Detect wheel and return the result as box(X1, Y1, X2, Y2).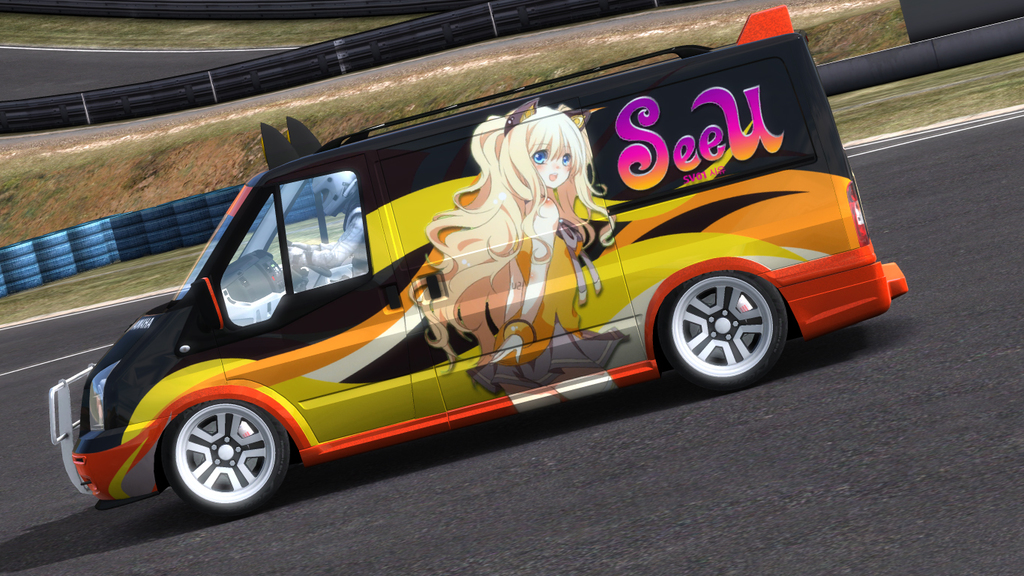
box(157, 386, 282, 505).
